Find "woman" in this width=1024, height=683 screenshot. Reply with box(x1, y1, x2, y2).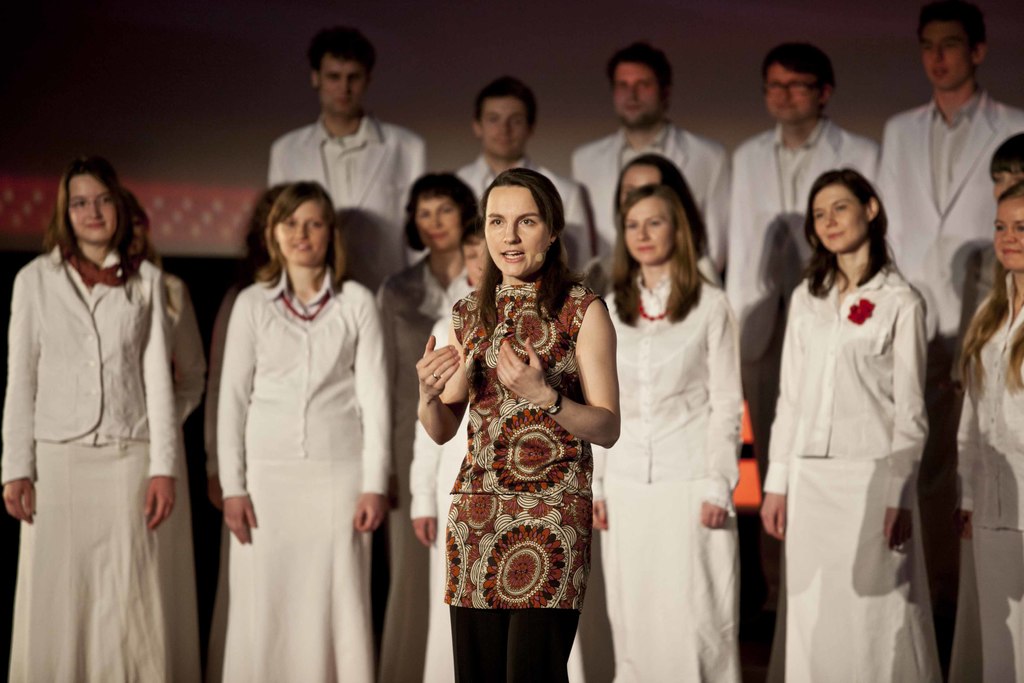
box(218, 178, 394, 682).
